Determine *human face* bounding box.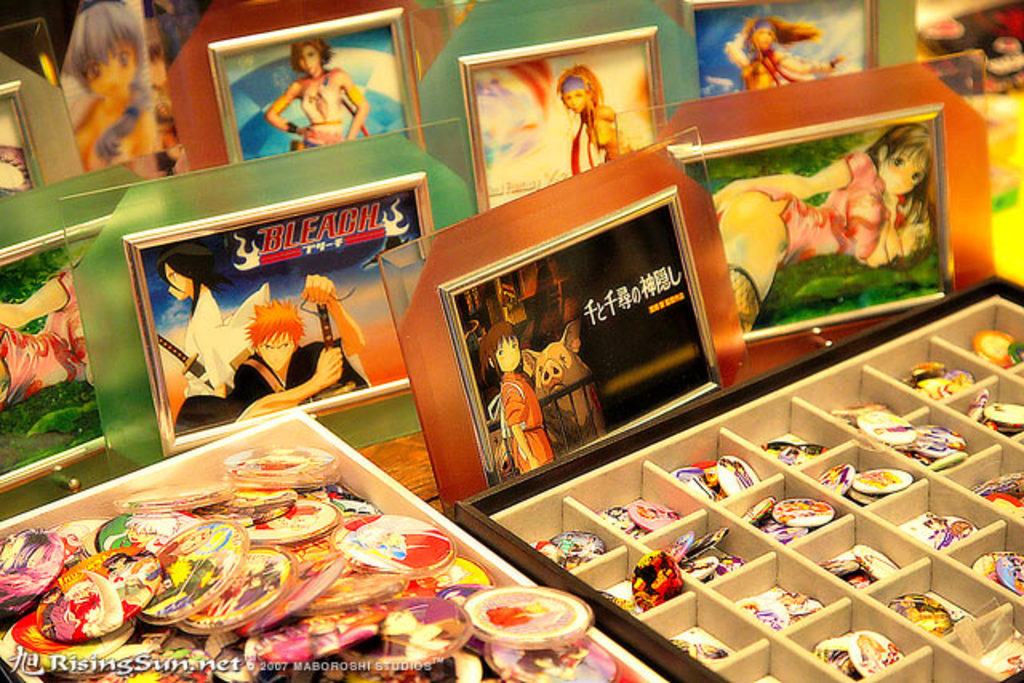
Determined: bbox=[82, 40, 138, 94].
